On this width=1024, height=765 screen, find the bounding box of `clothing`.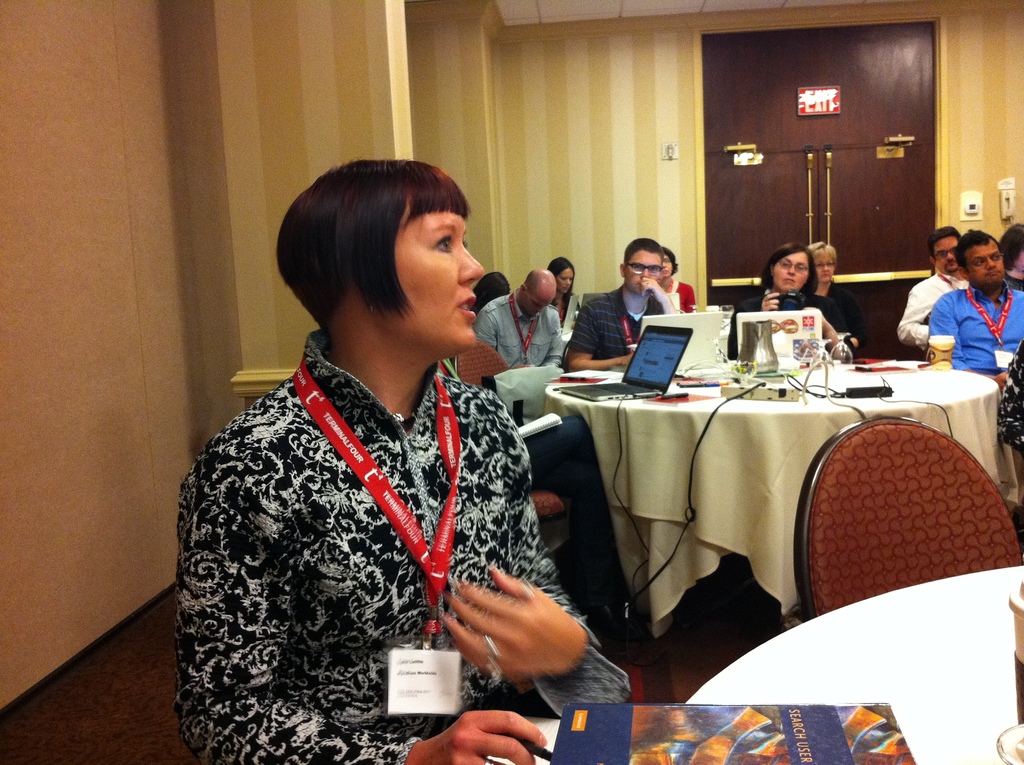
Bounding box: region(826, 280, 866, 345).
